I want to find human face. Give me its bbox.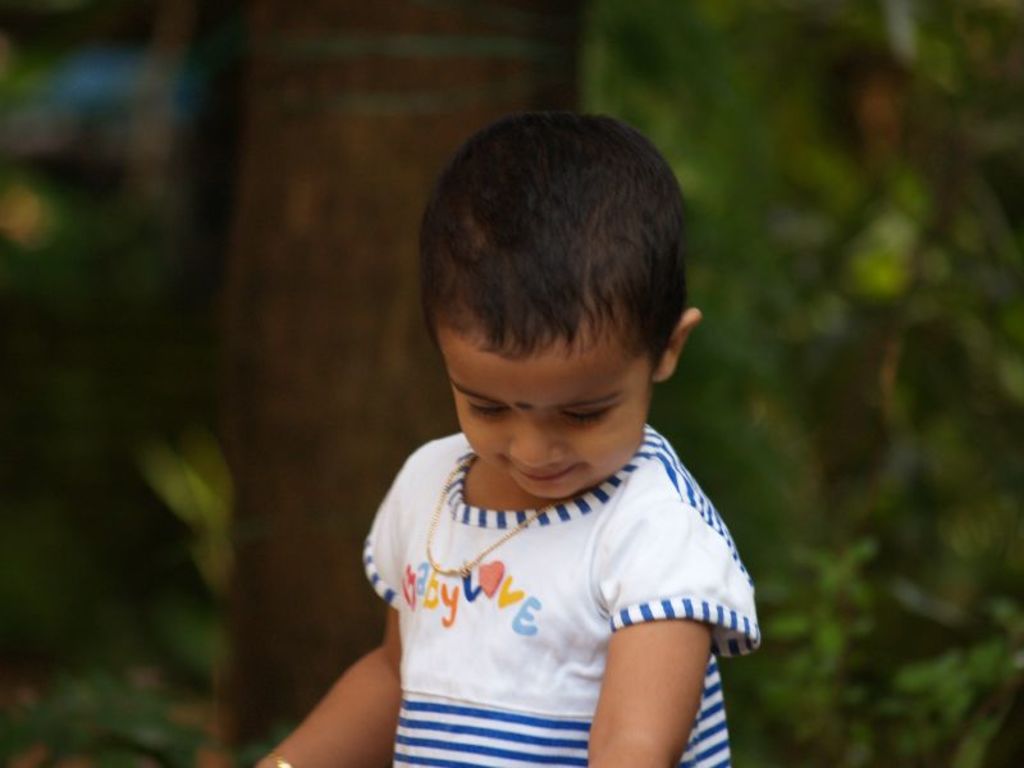
l=443, t=369, r=655, b=506.
